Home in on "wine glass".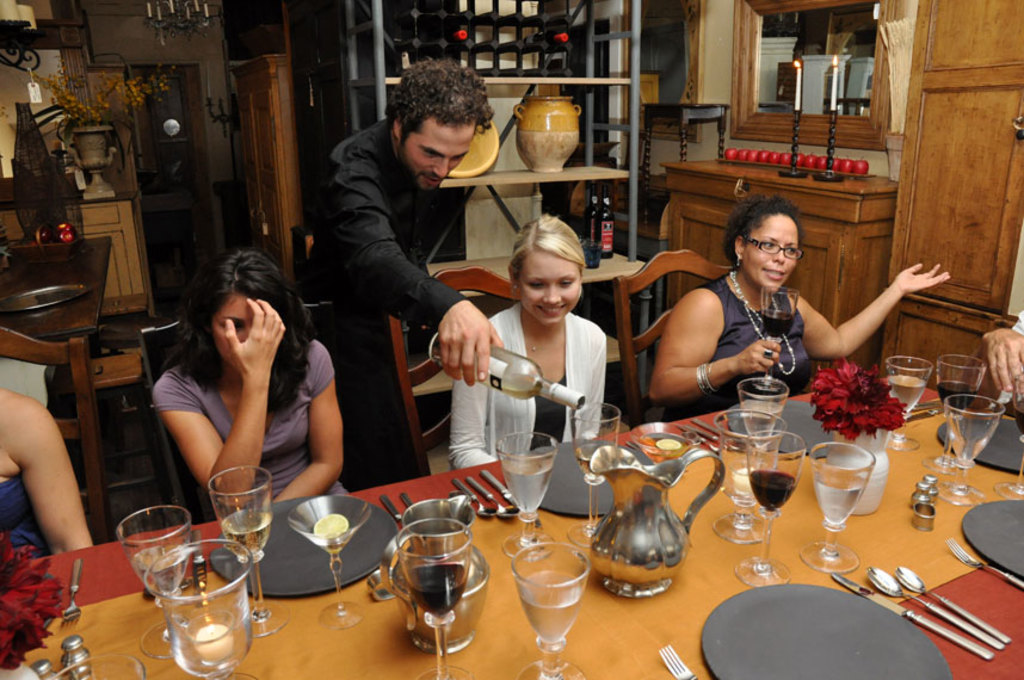
Homed in at locate(714, 407, 783, 548).
